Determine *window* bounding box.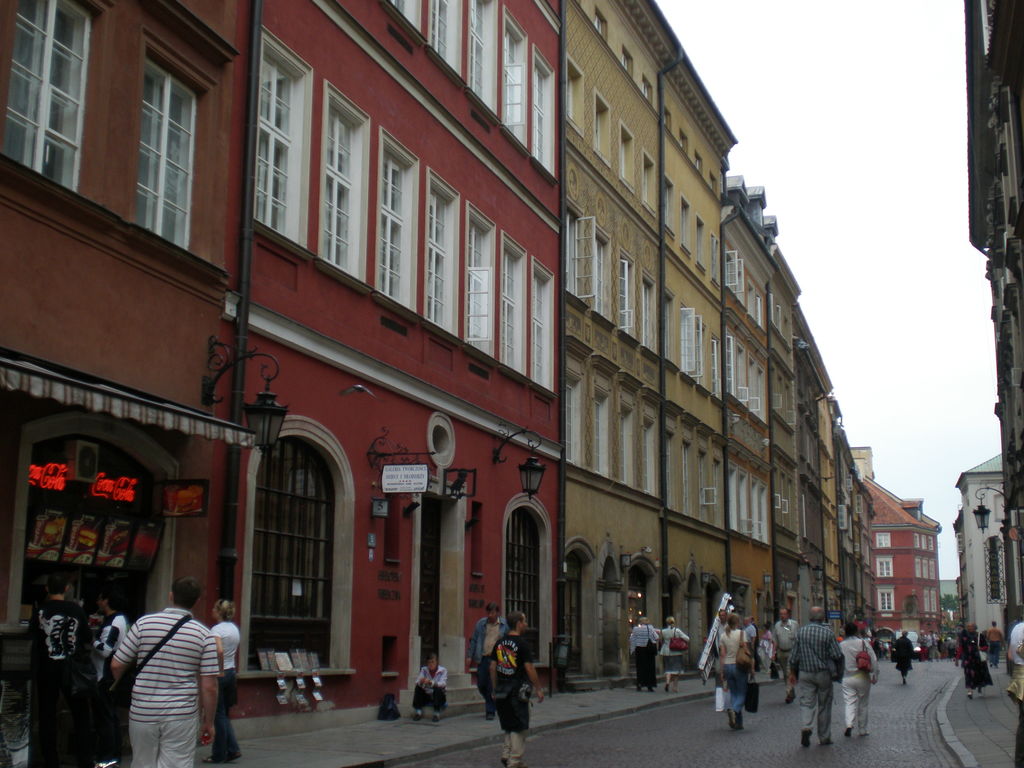
Determined: 376,0,556,186.
